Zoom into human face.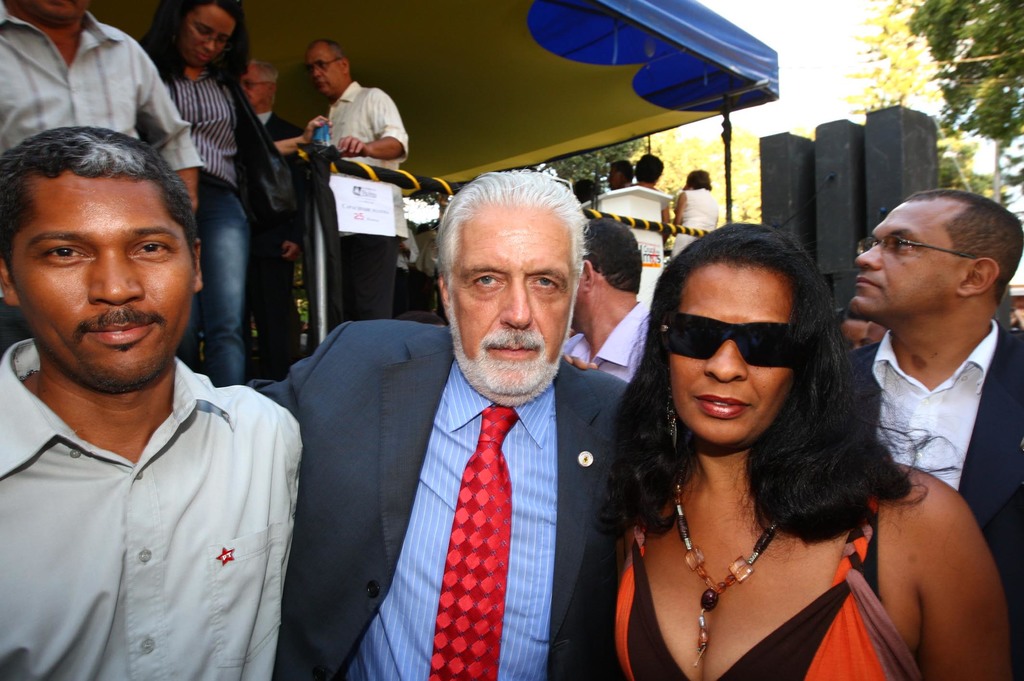
Zoom target: locate(305, 50, 342, 101).
